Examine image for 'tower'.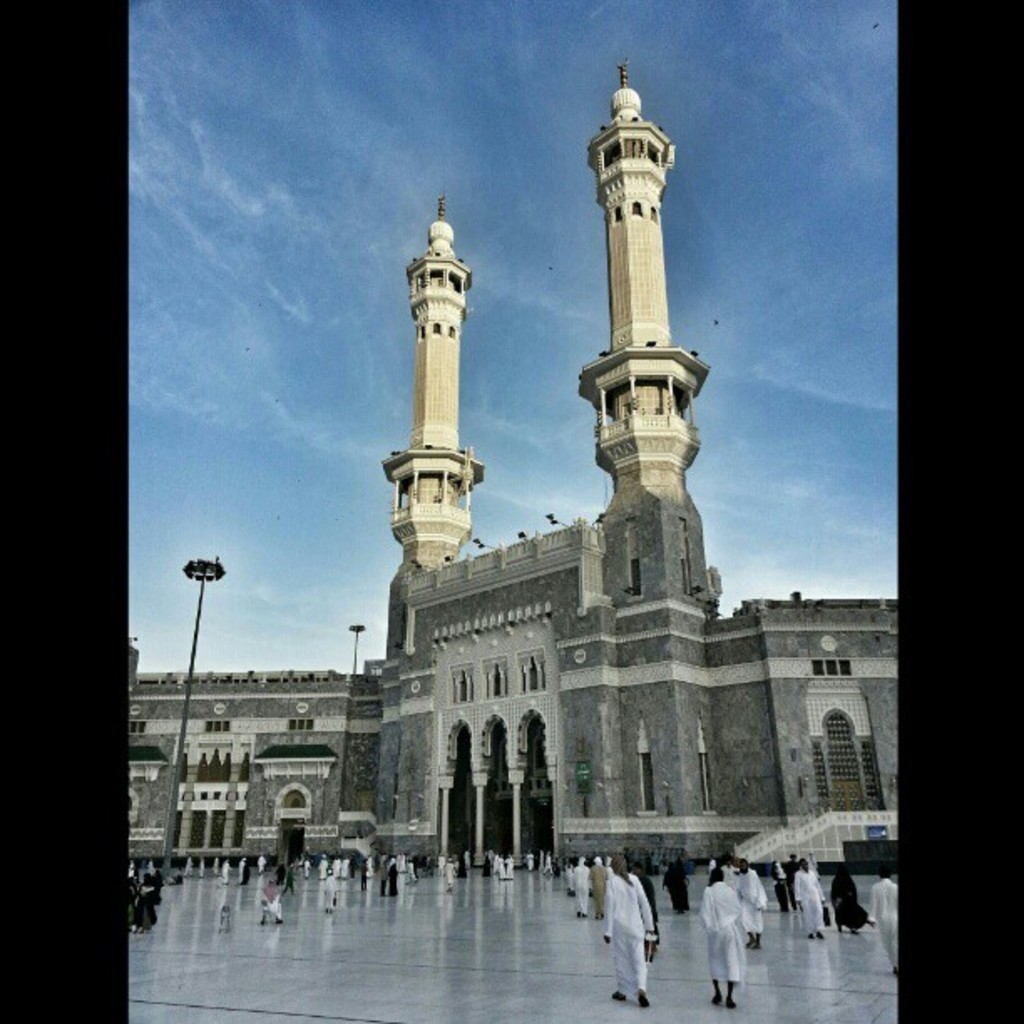
Examination result: box(376, 194, 487, 823).
